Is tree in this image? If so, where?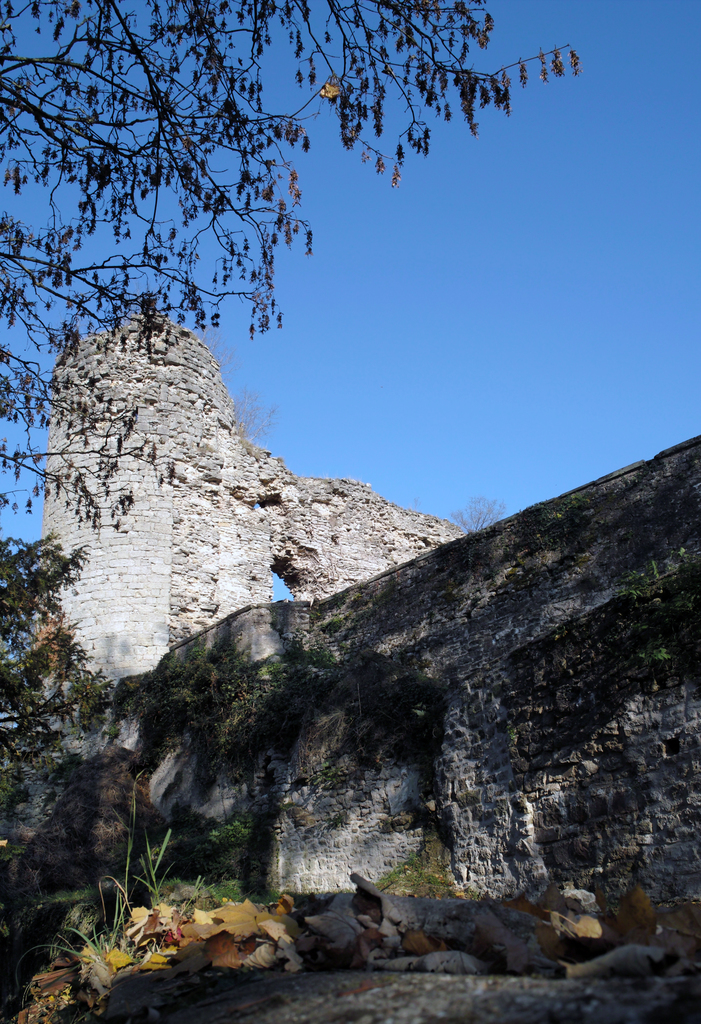
Yes, at (0, 0, 584, 539).
